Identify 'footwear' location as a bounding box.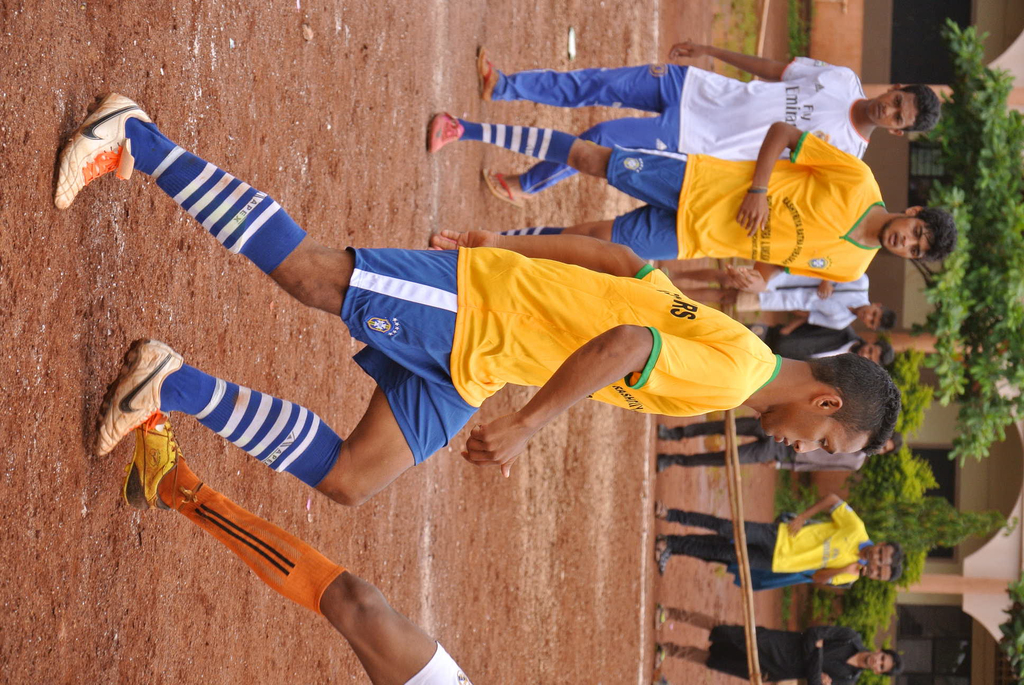
(656,604,671,633).
